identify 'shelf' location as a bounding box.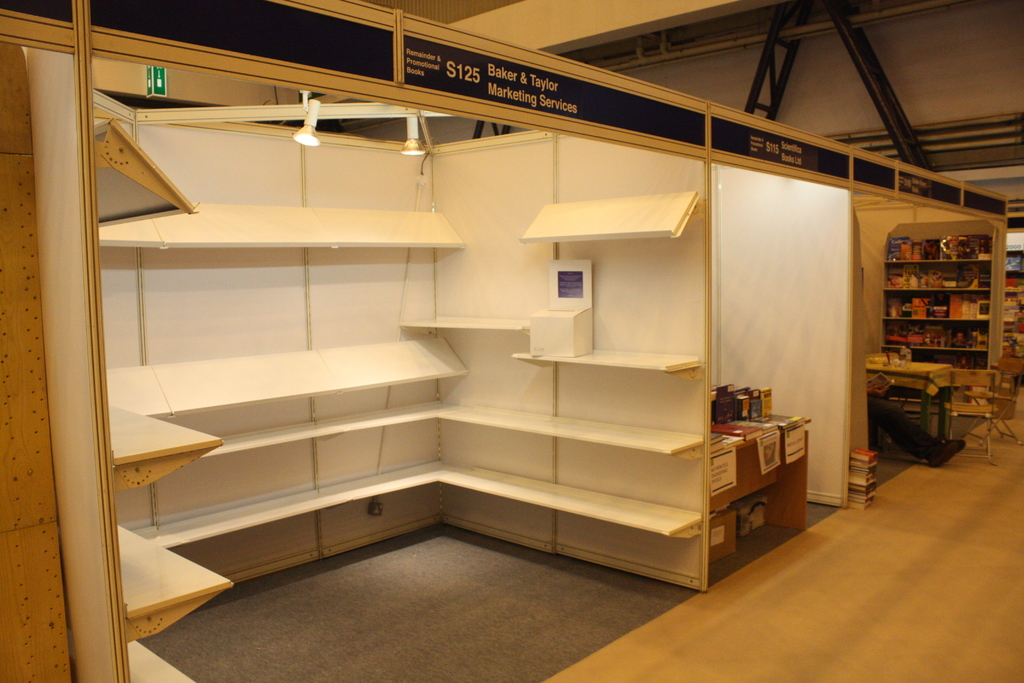
[94,336,459,418].
